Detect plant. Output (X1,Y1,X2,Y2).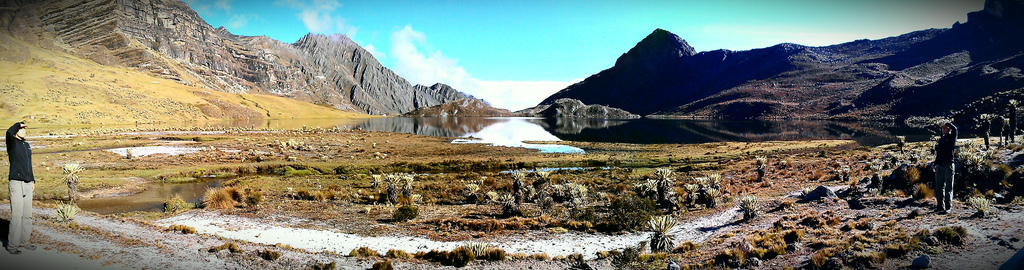
(302,122,311,131).
